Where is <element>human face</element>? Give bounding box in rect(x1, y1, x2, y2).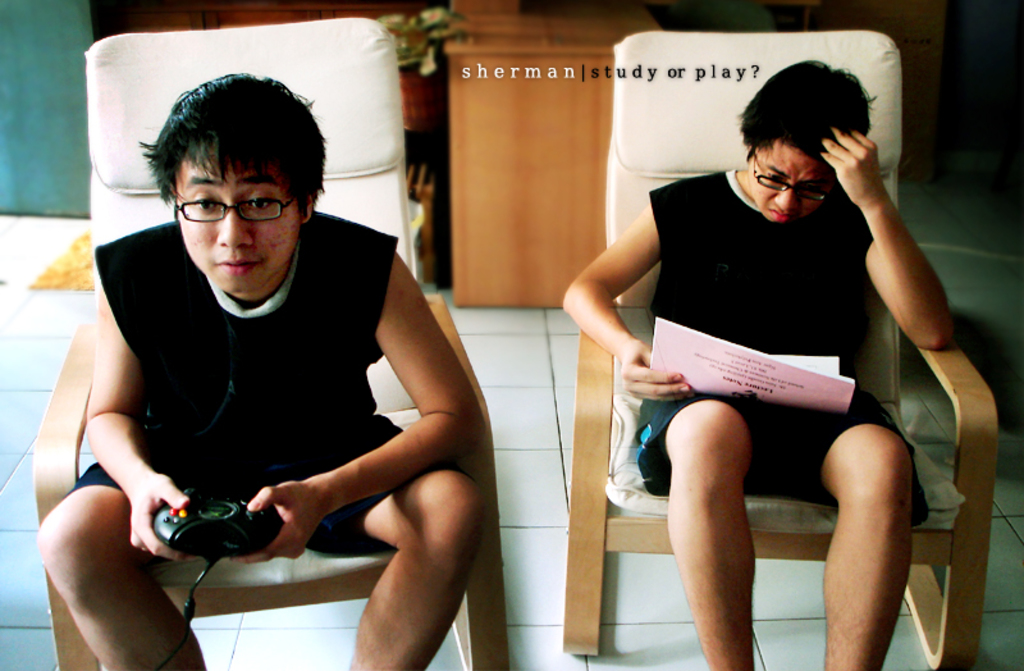
rect(745, 141, 835, 223).
